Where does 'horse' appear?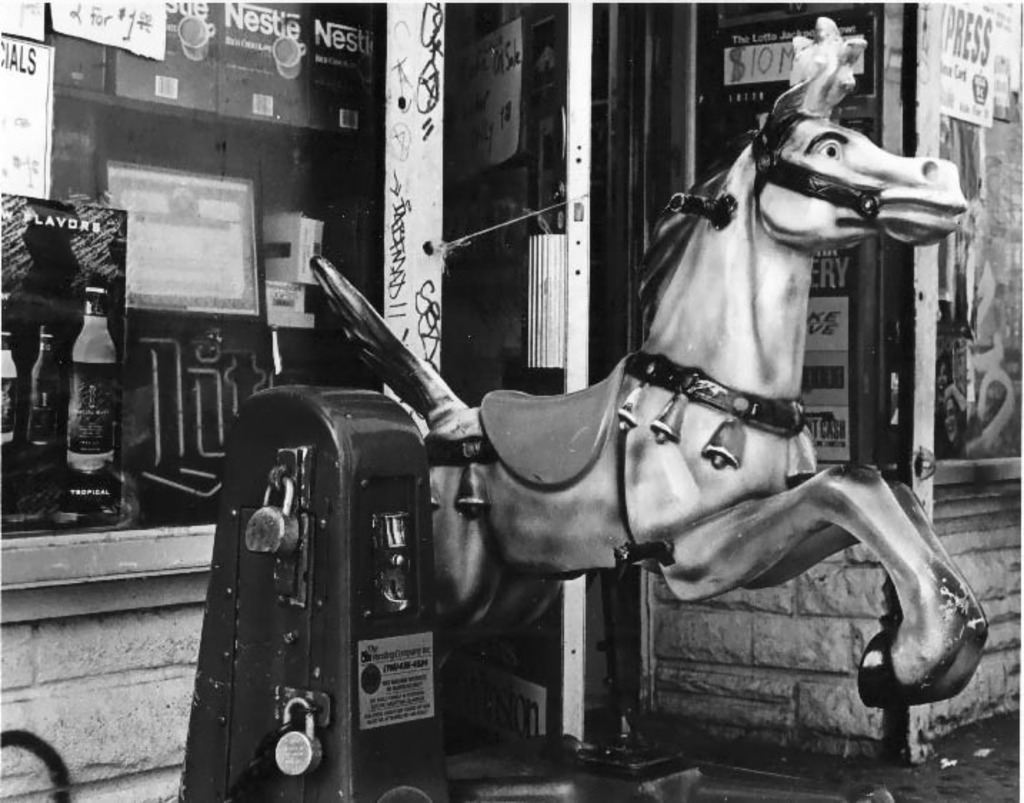
Appears at <box>304,14,994,710</box>.
